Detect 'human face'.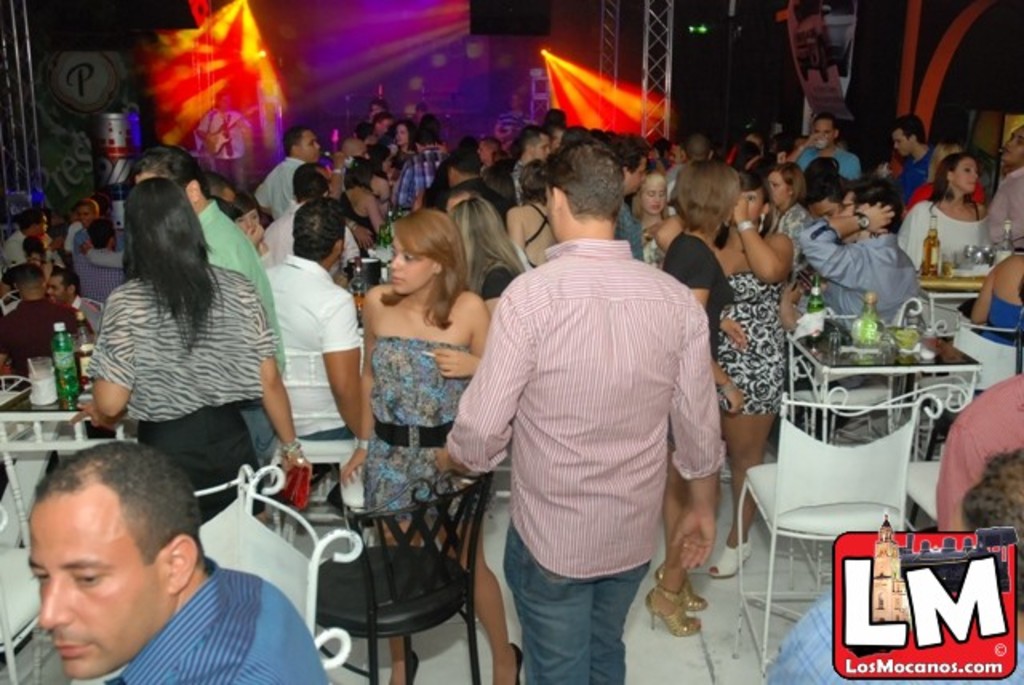
Detected at (left=893, top=131, right=910, bottom=150).
